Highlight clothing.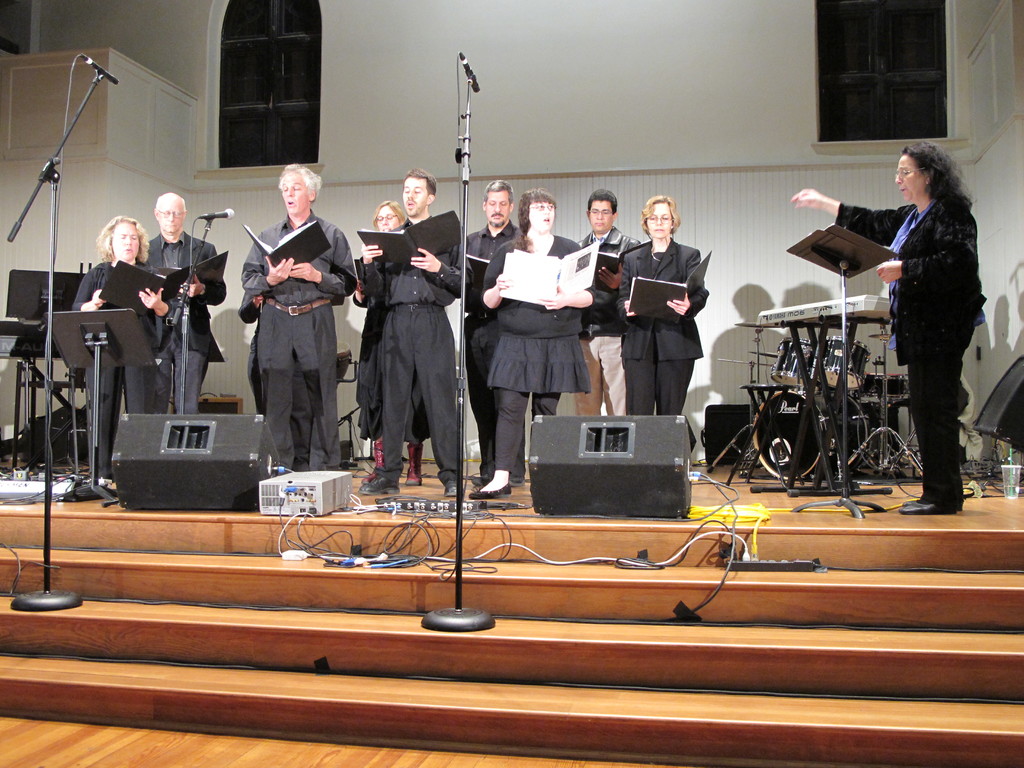
Highlighted region: [left=363, top=212, right=466, bottom=488].
